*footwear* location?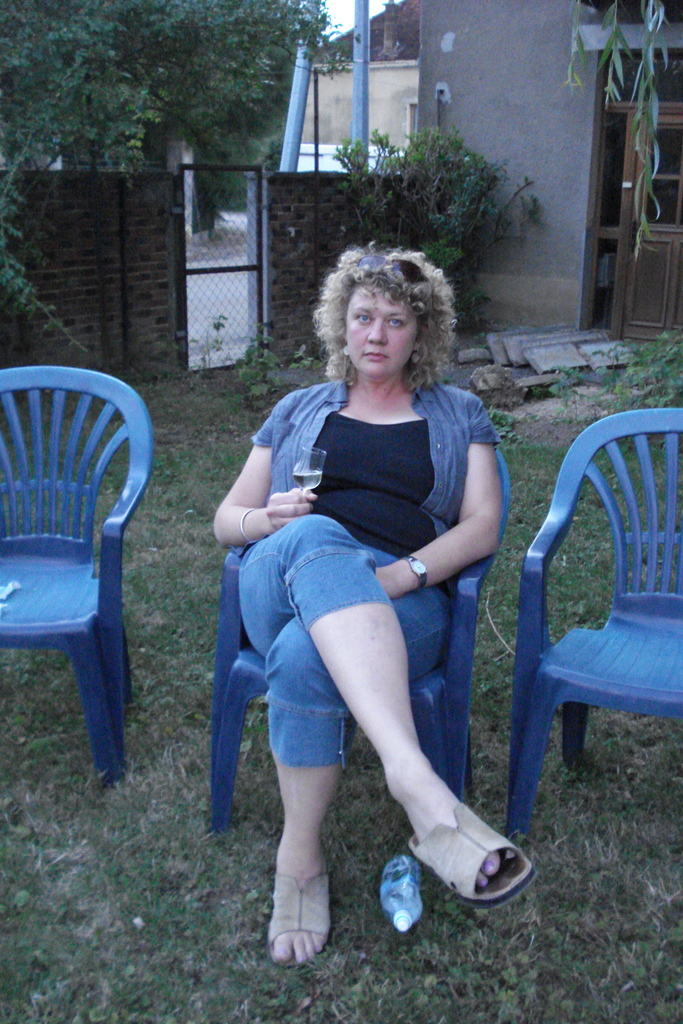
bbox=[274, 863, 343, 972]
